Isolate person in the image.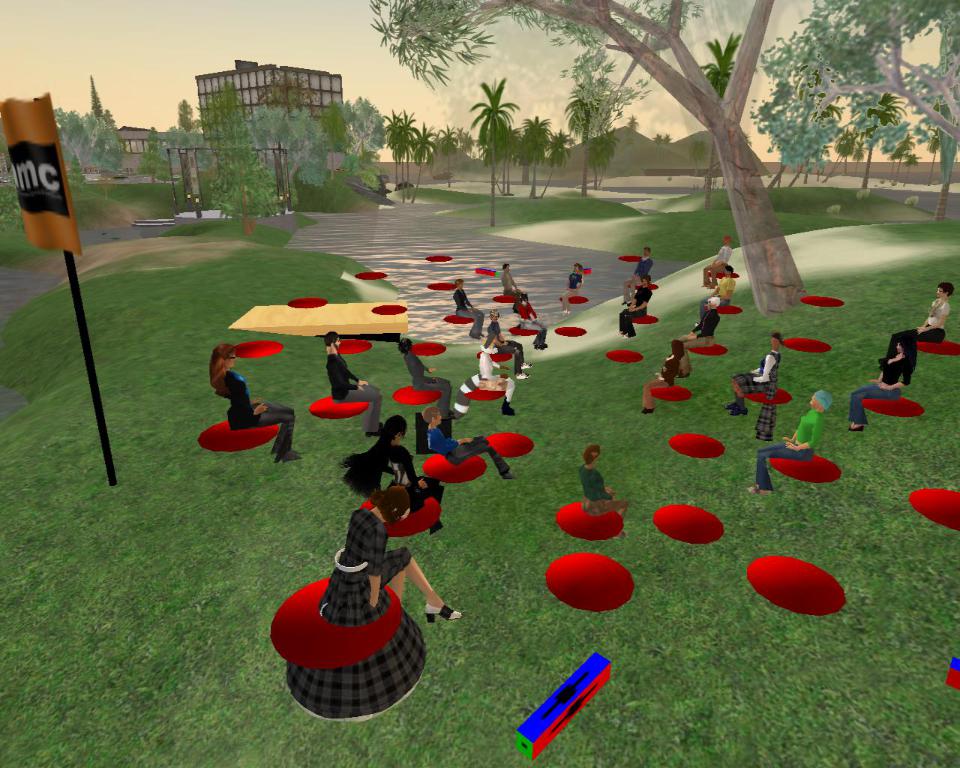
Isolated region: BBox(343, 410, 451, 529).
